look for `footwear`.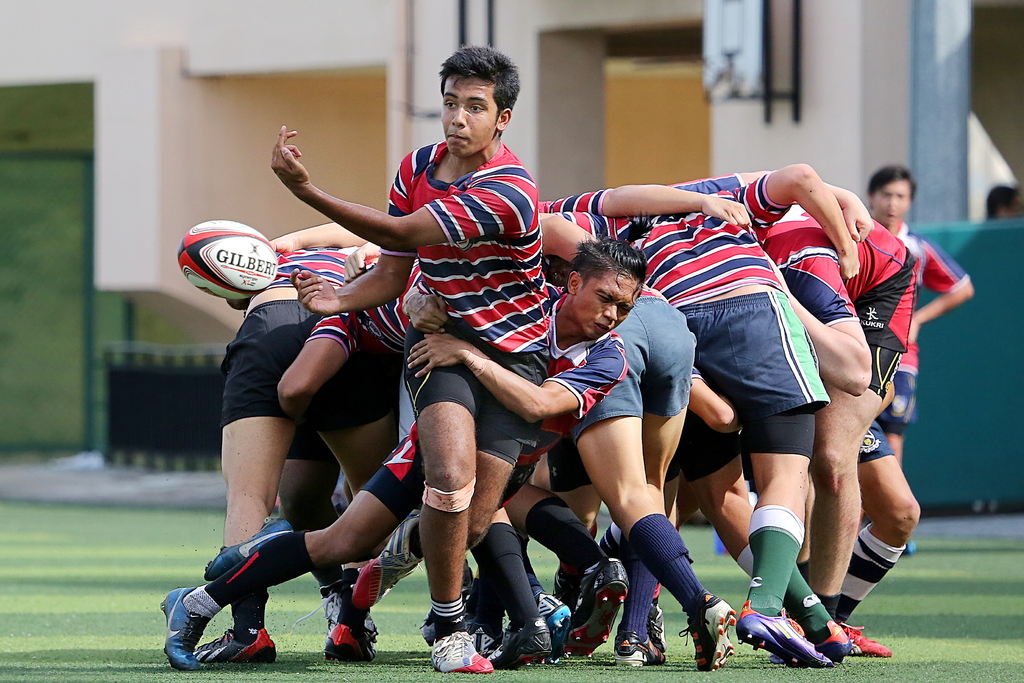
Found: 614,628,666,666.
